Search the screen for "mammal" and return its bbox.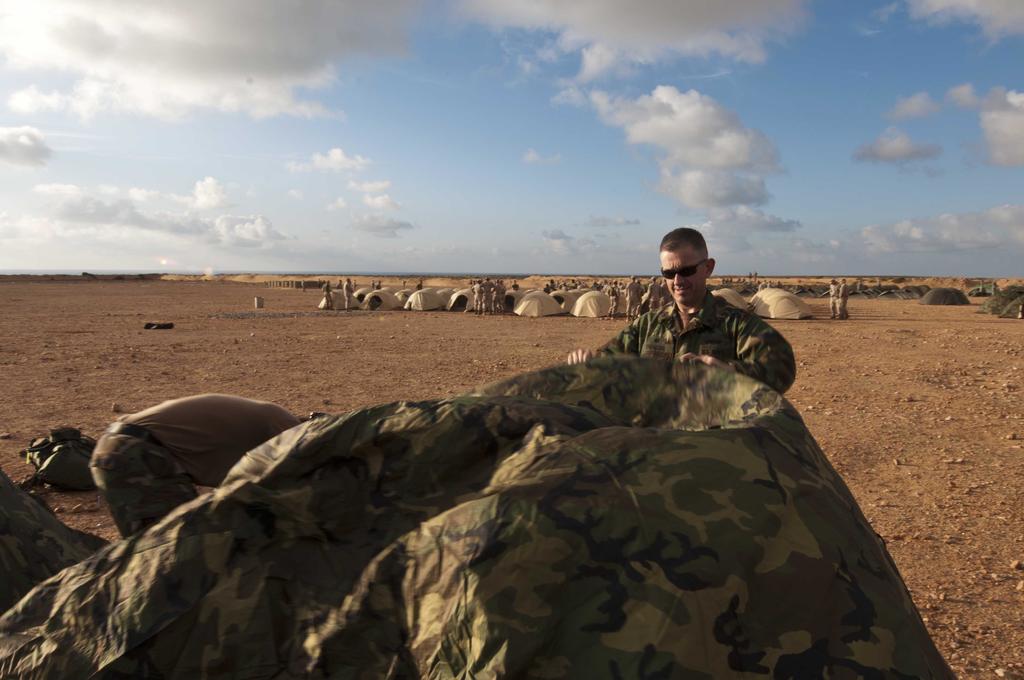
Found: box=[320, 277, 324, 287].
